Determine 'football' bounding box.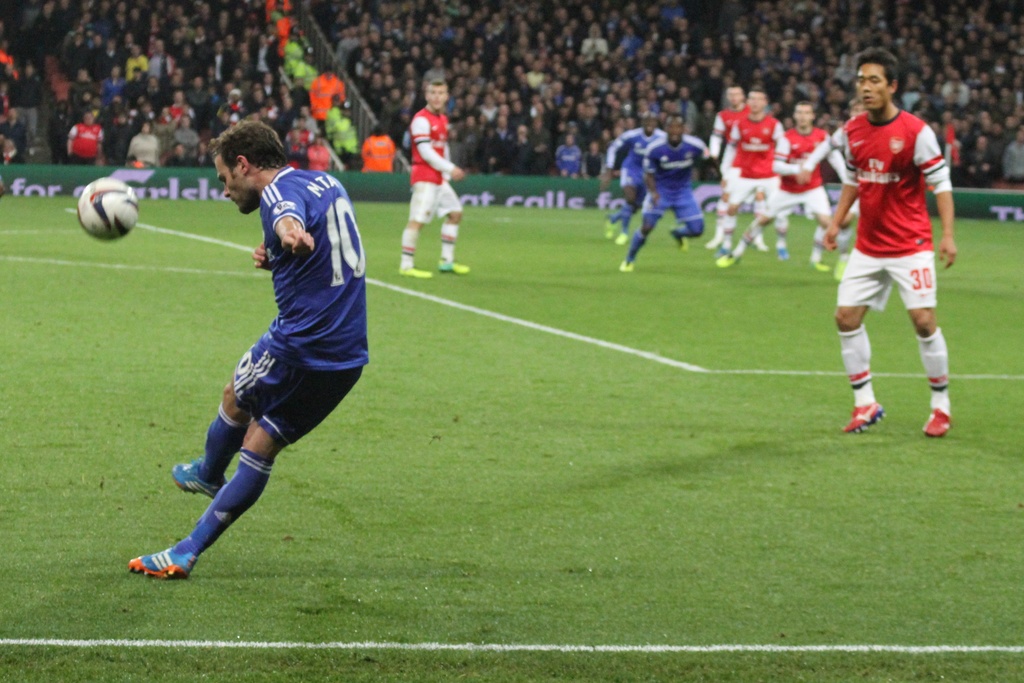
Determined: pyautogui.locateOnScreen(80, 177, 139, 243).
